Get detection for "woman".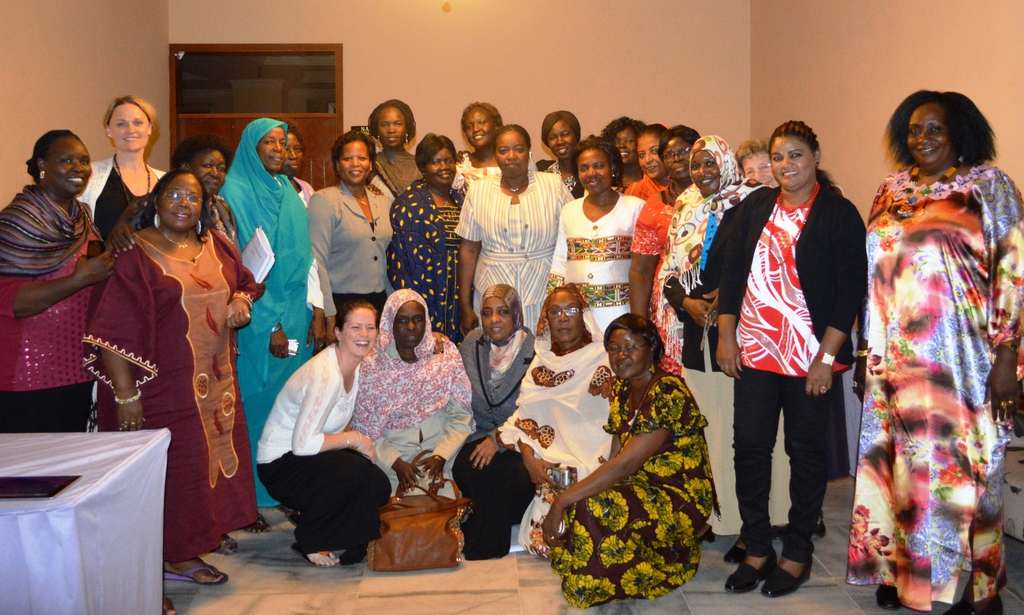
Detection: bbox=[273, 130, 325, 214].
